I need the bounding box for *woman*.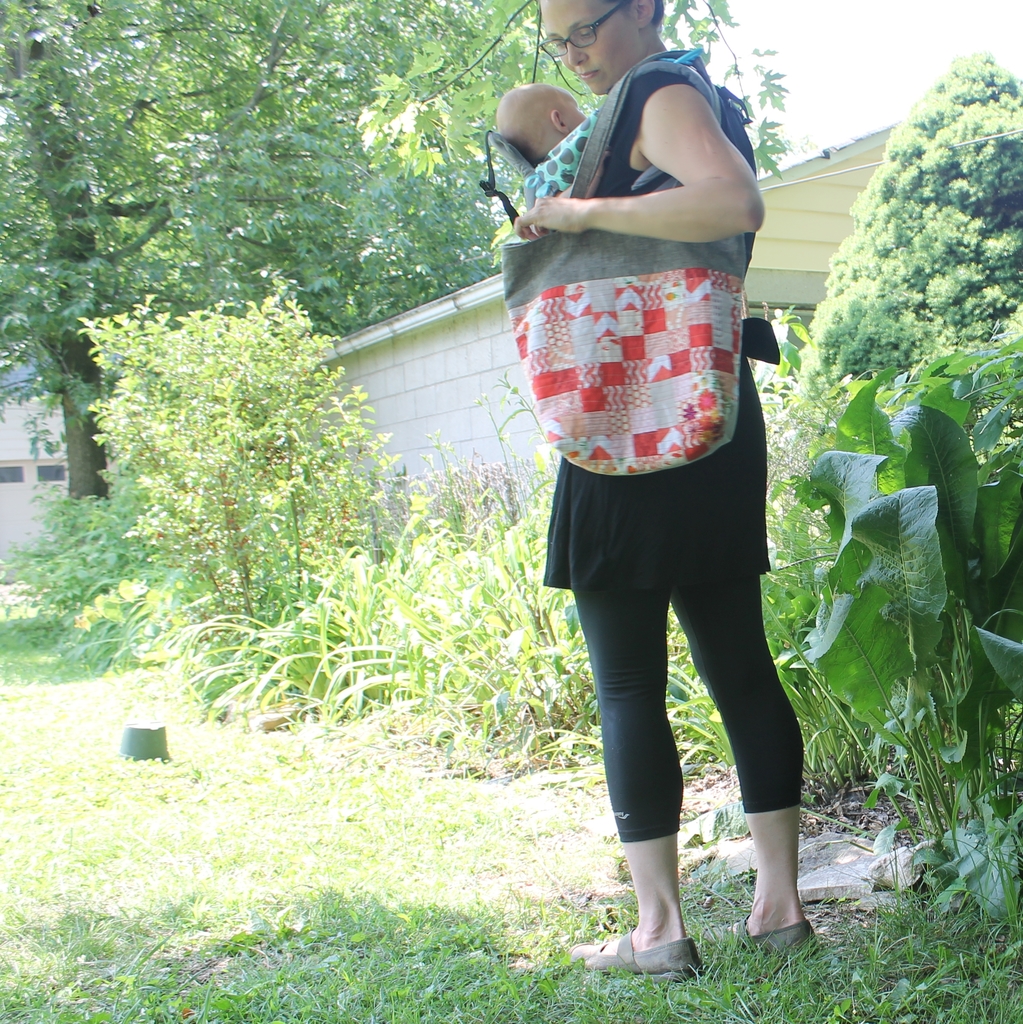
Here it is: crop(482, 67, 801, 970).
